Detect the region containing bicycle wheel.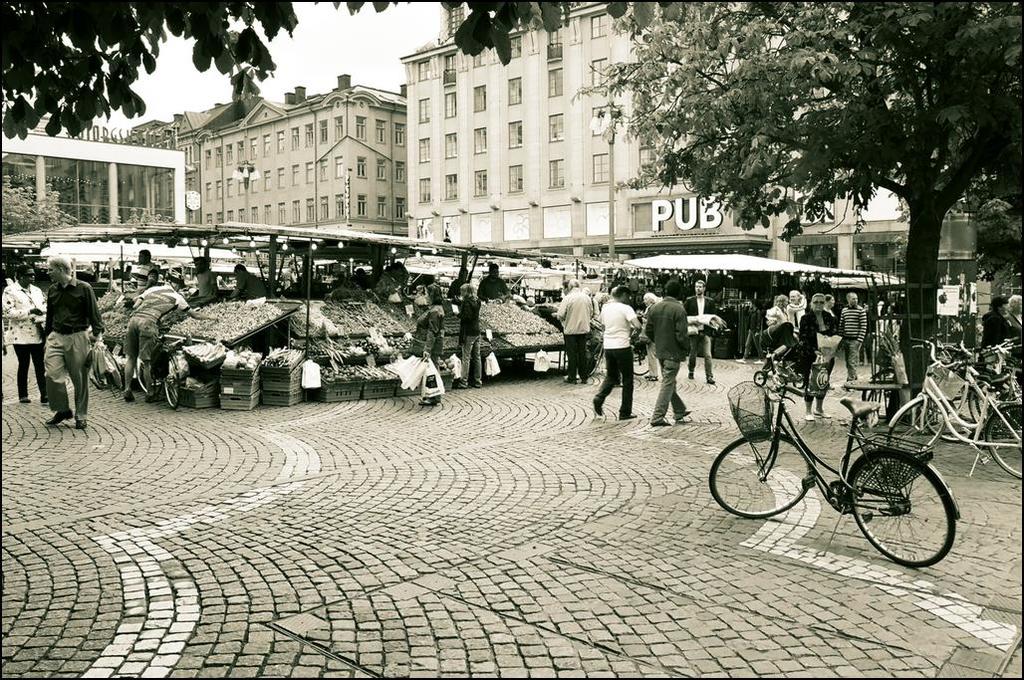
774, 372, 788, 390.
